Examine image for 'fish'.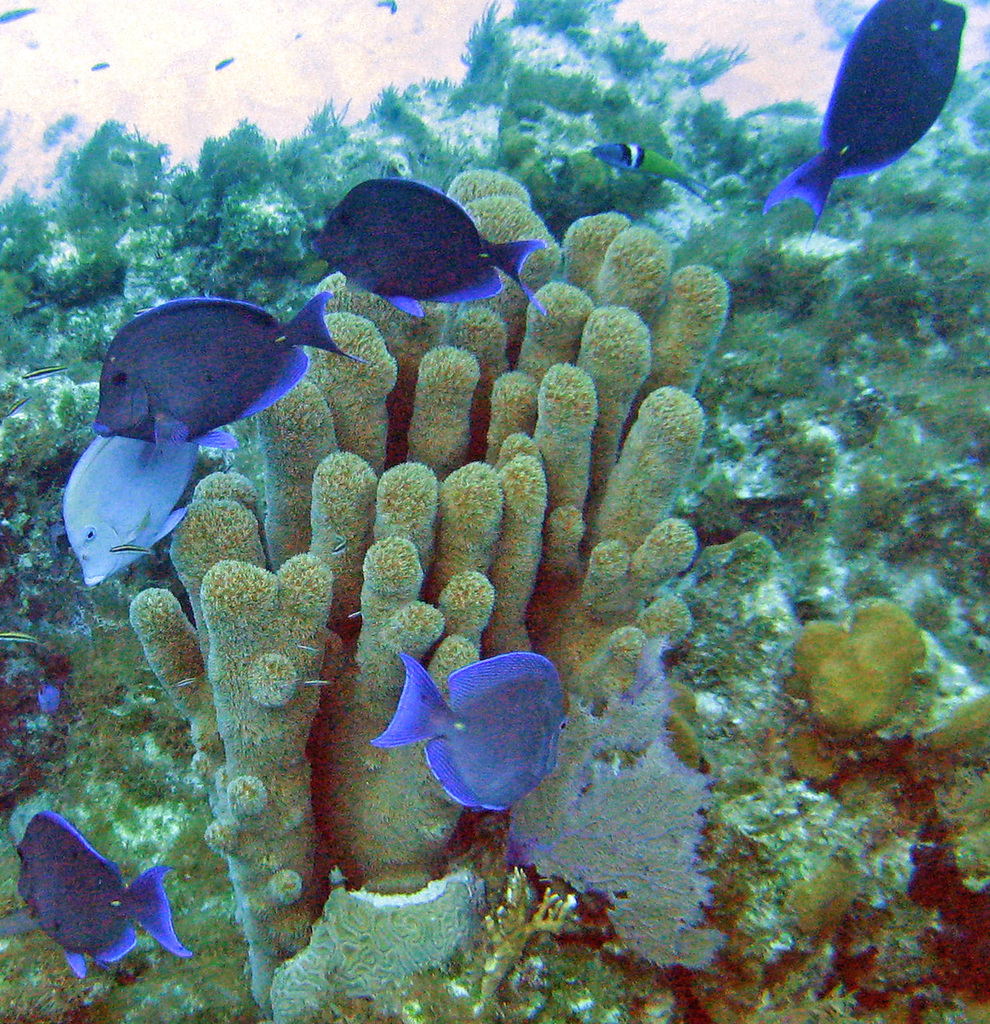
Examination result: detection(589, 140, 716, 195).
